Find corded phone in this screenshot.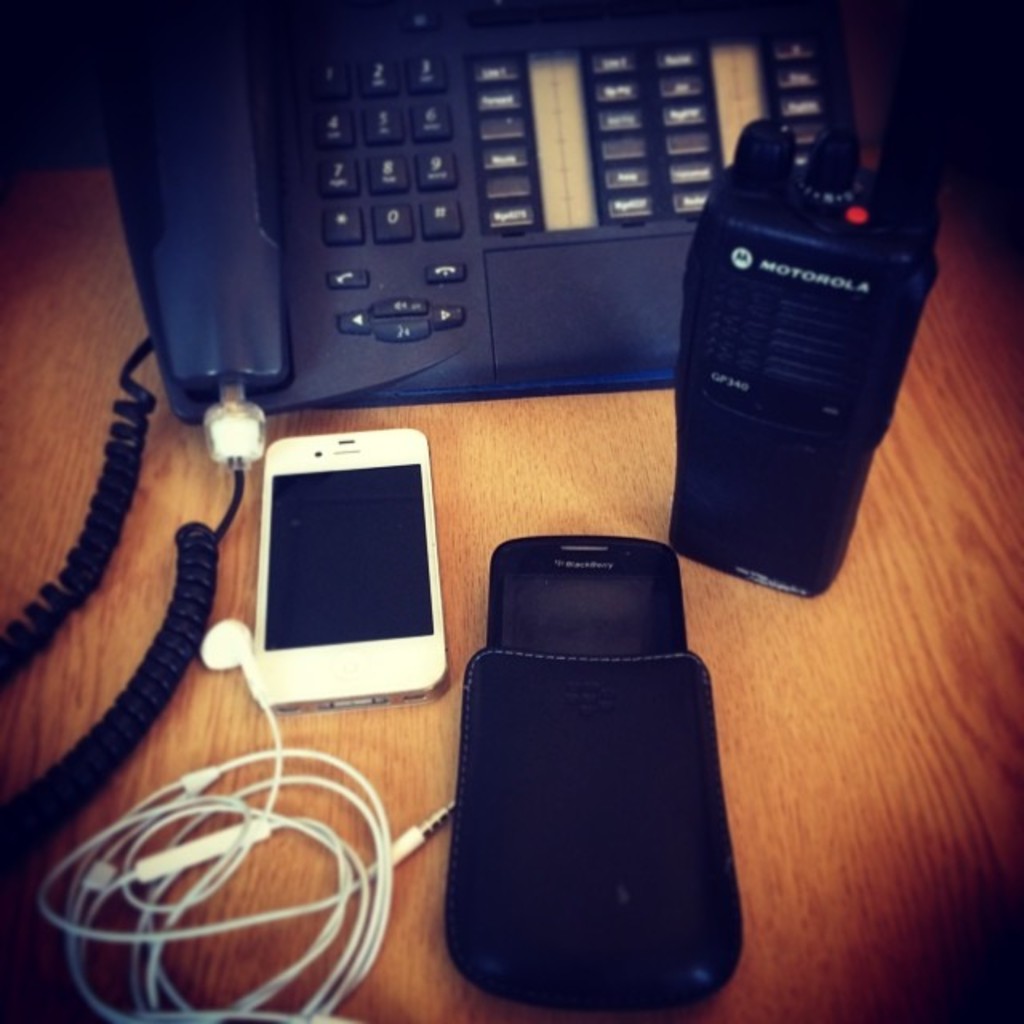
The bounding box for corded phone is 0:0:840:894.
